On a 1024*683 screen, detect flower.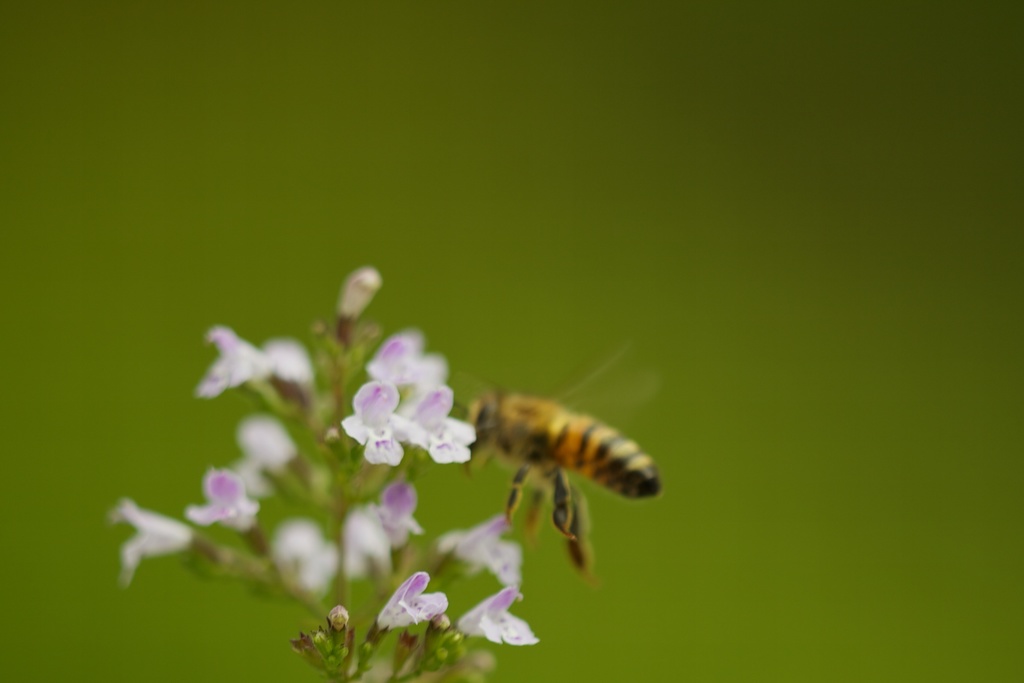
l=344, t=483, r=423, b=582.
